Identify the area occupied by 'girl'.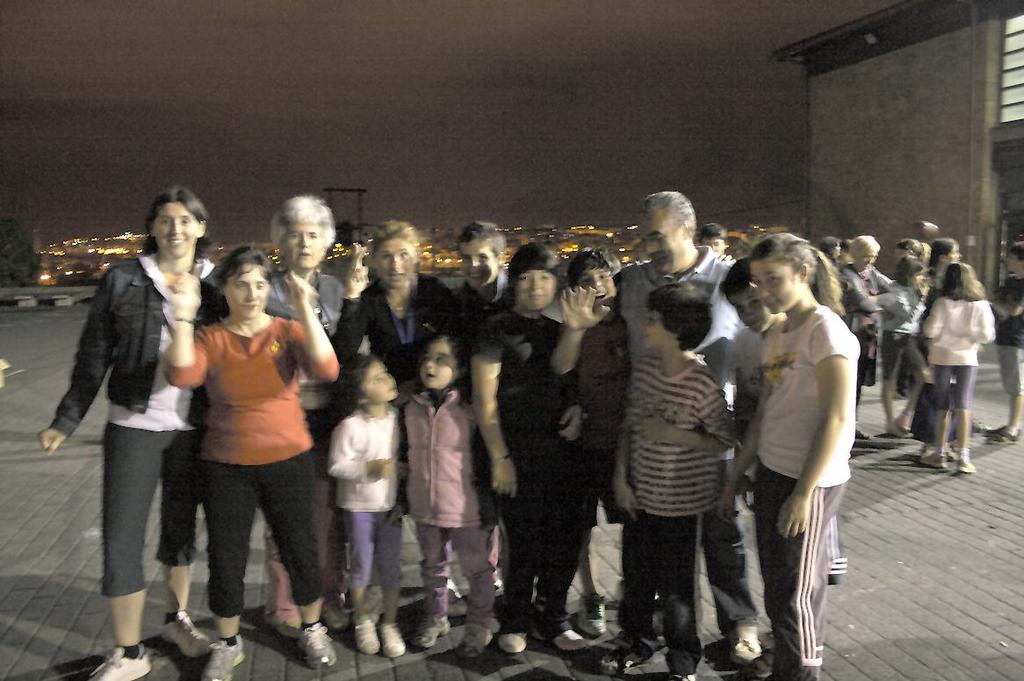
Area: x1=400, y1=329, x2=498, y2=657.
